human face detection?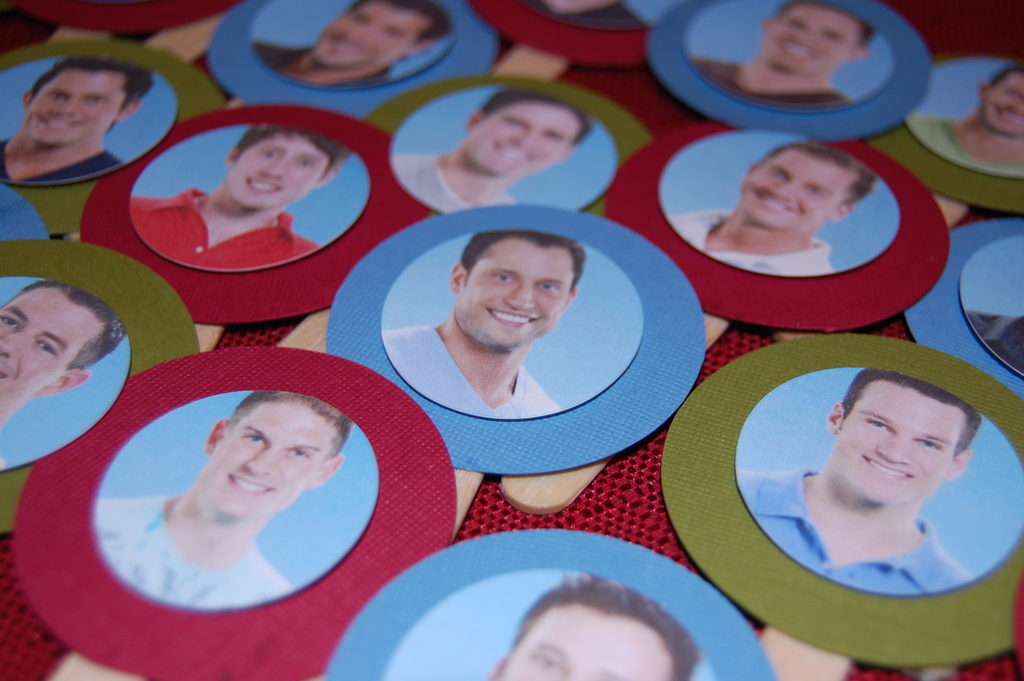
[left=842, top=379, right=965, bottom=502]
